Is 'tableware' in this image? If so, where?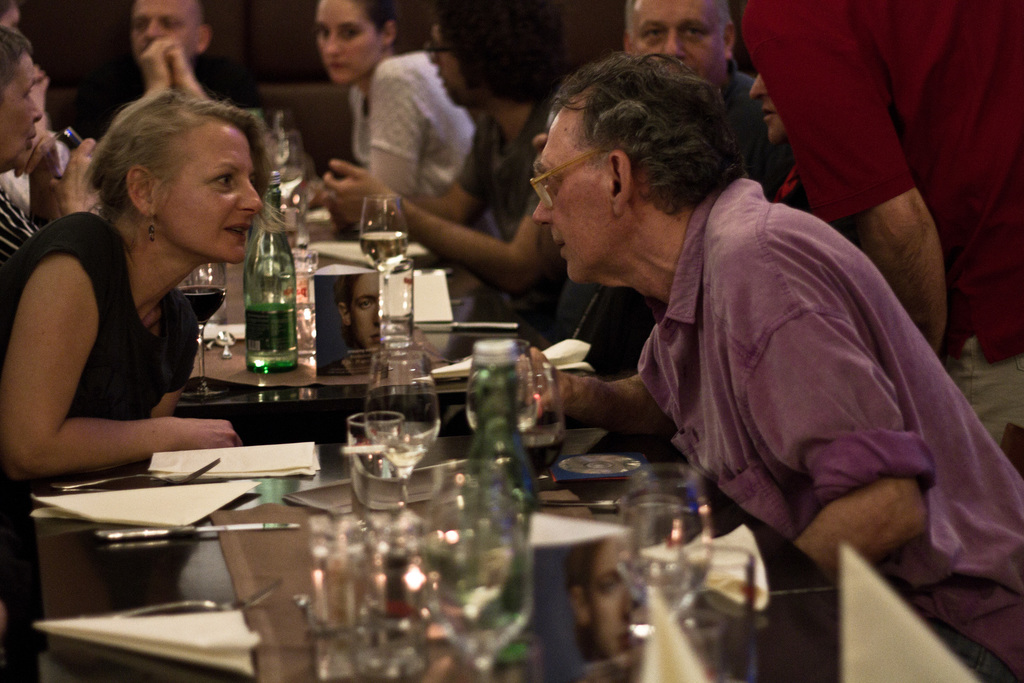
Yes, at x1=365 y1=347 x2=442 y2=532.
